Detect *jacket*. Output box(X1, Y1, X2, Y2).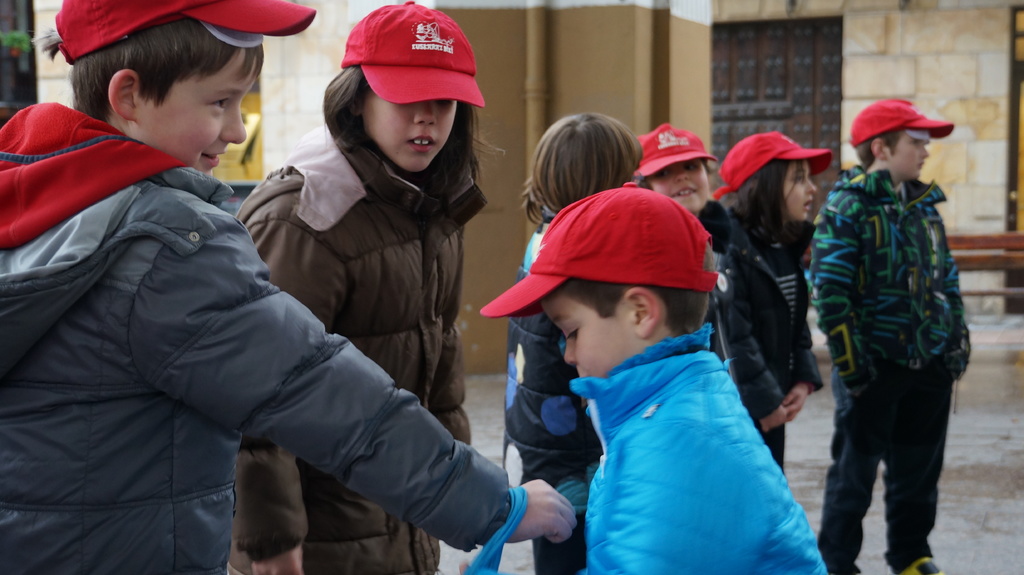
box(229, 120, 472, 574).
